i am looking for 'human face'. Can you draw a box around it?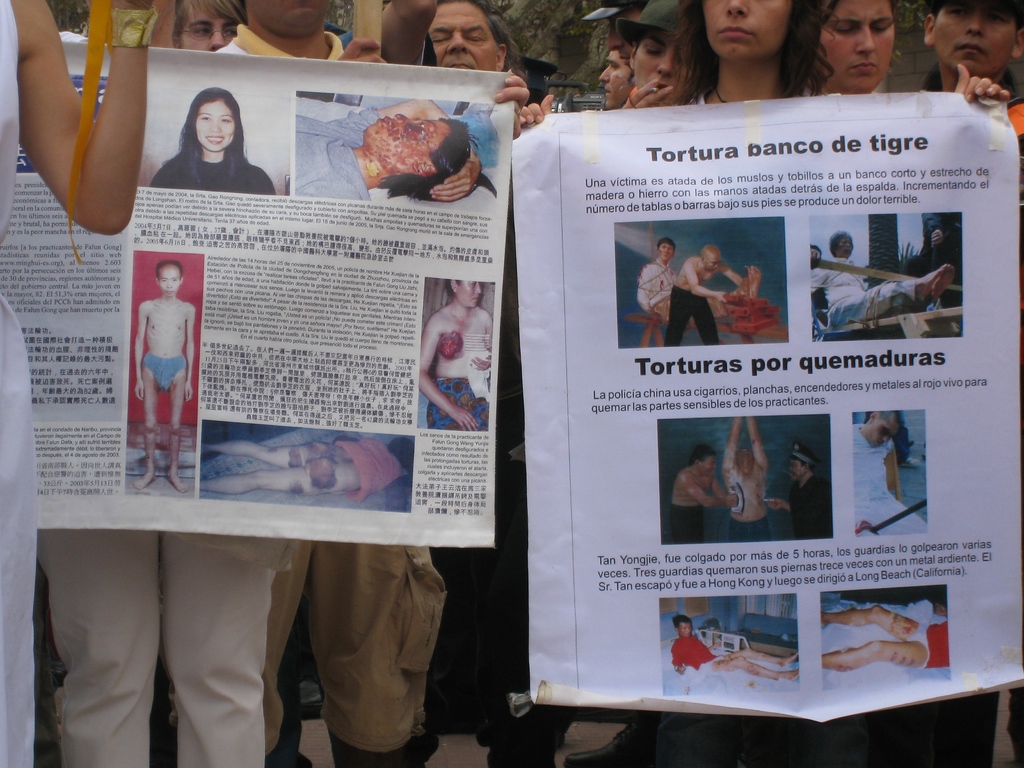
Sure, the bounding box is x1=161 y1=264 x2=179 y2=296.
